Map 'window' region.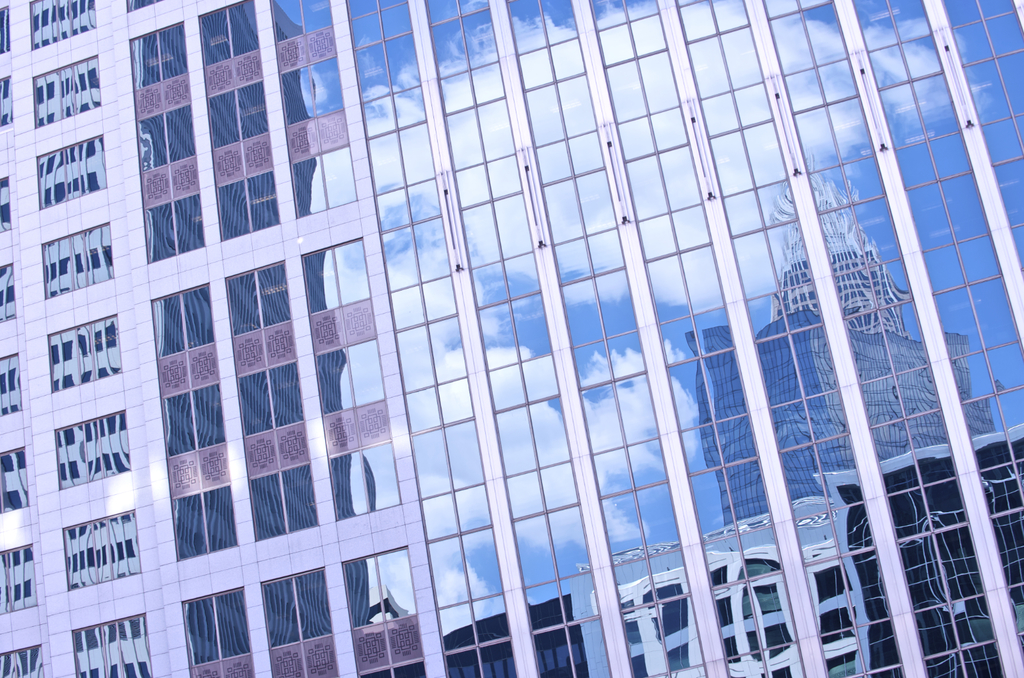
Mapped to (x1=181, y1=588, x2=248, y2=668).
